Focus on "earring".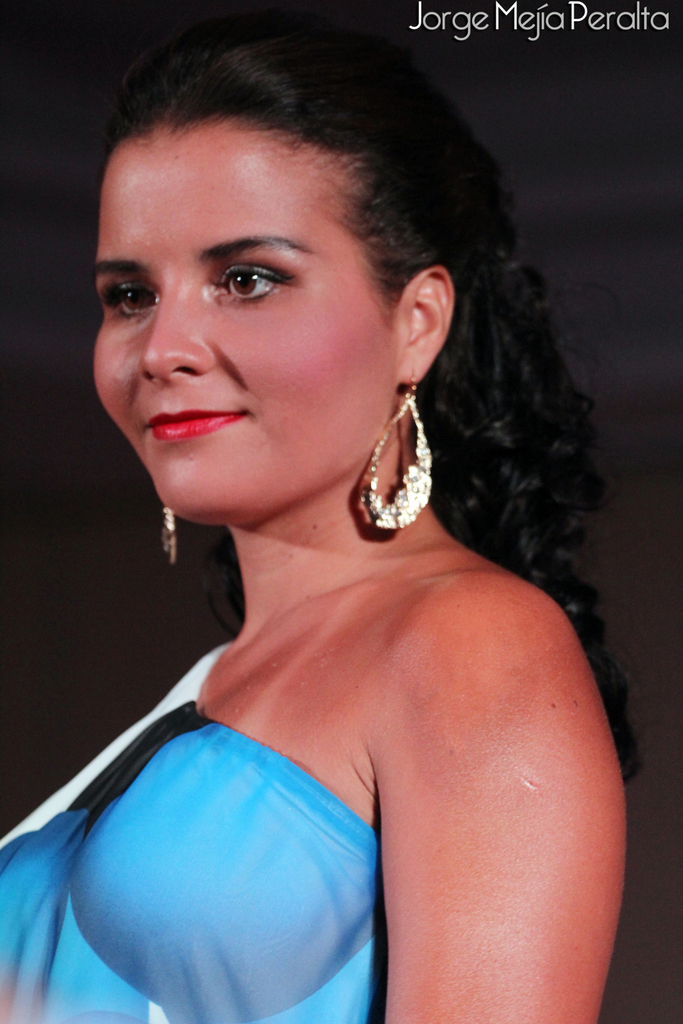
Focused at 161,504,178,567.
